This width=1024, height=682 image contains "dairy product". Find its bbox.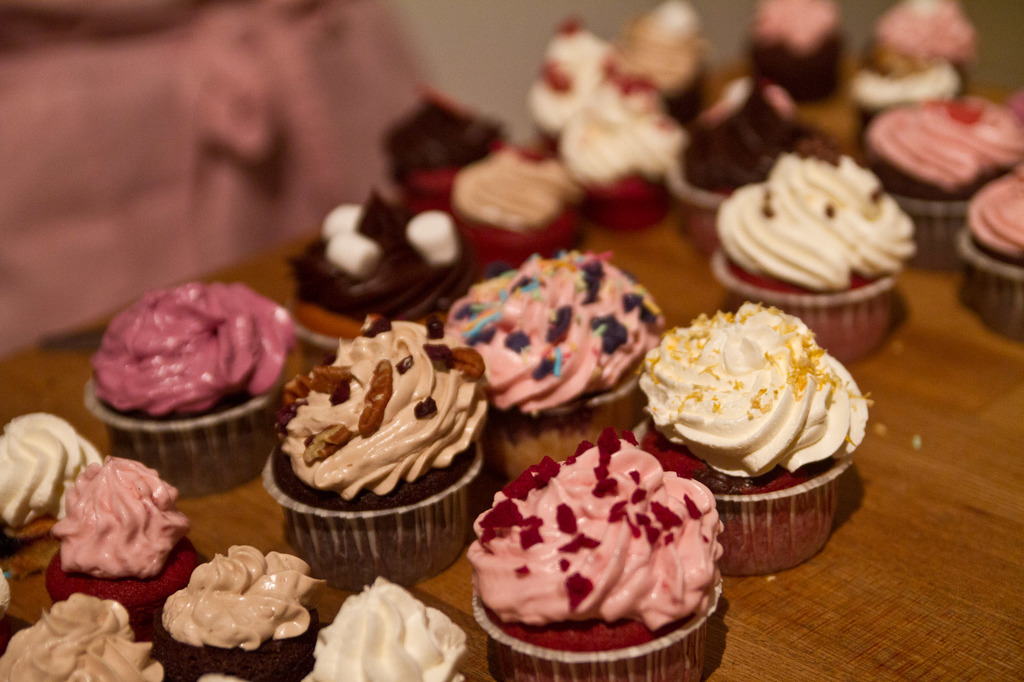
0,586,166,681.
